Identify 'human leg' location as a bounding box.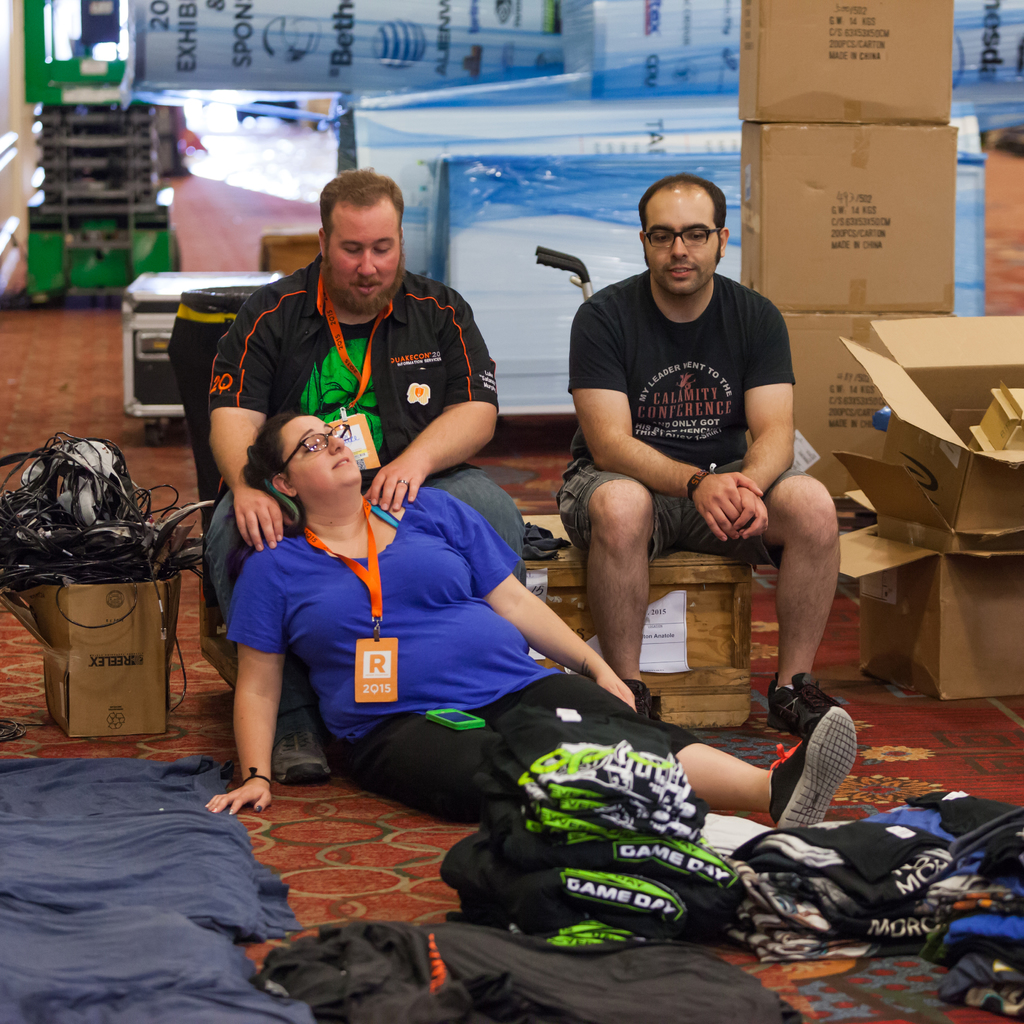
(left=207, top=474, right=329, bottom=788).
